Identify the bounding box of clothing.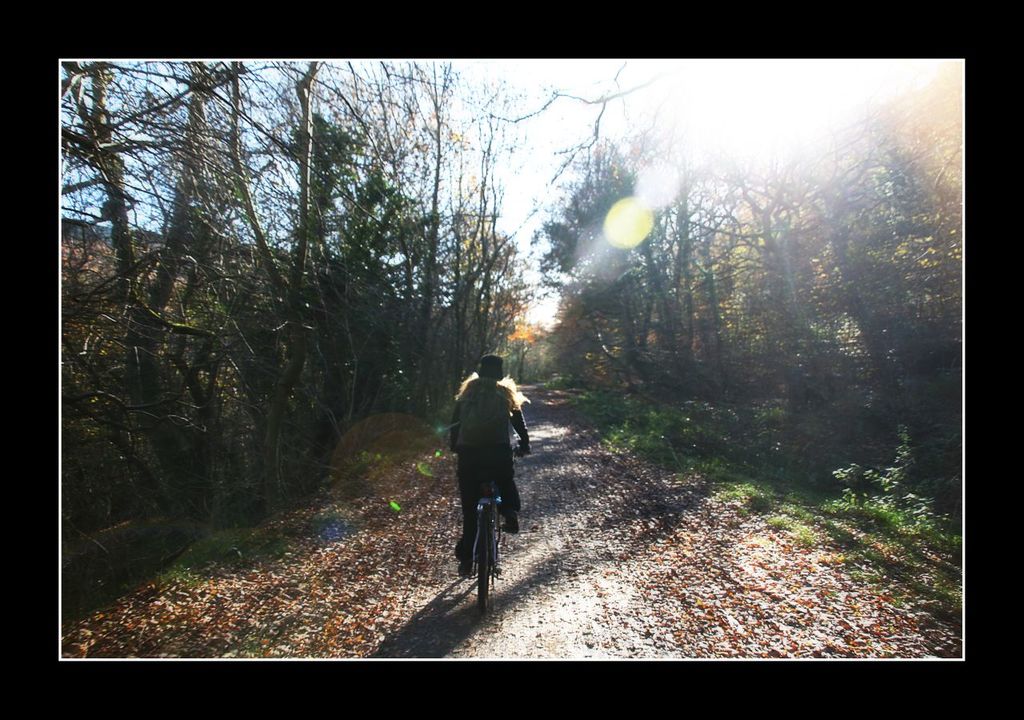
select_region(442, 342, 535, 561).
